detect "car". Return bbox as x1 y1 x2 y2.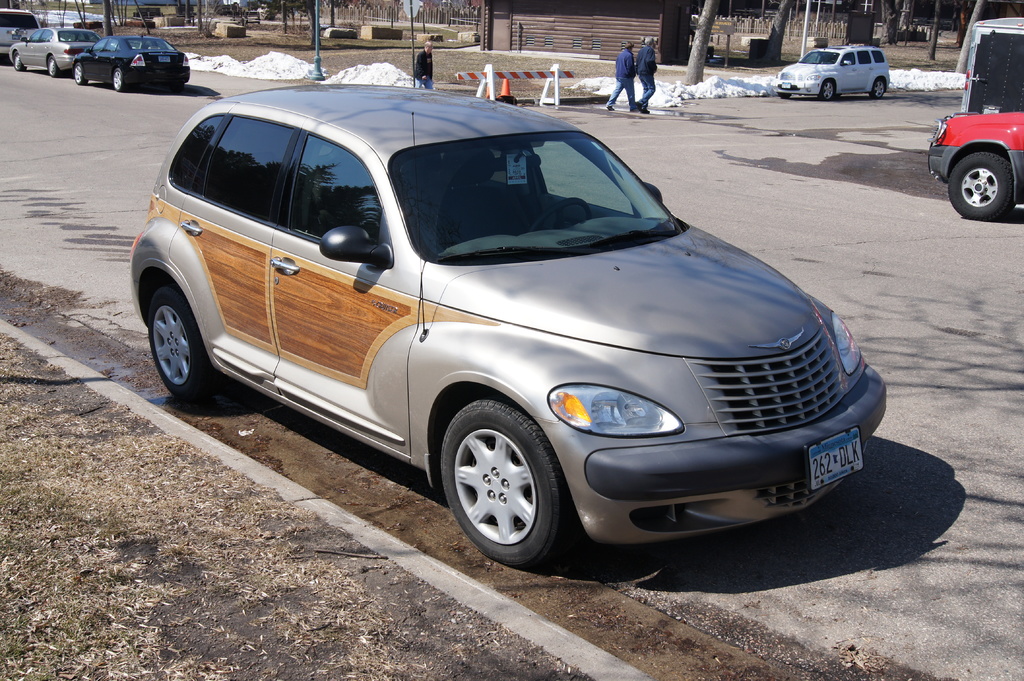
772 46 888 102.
